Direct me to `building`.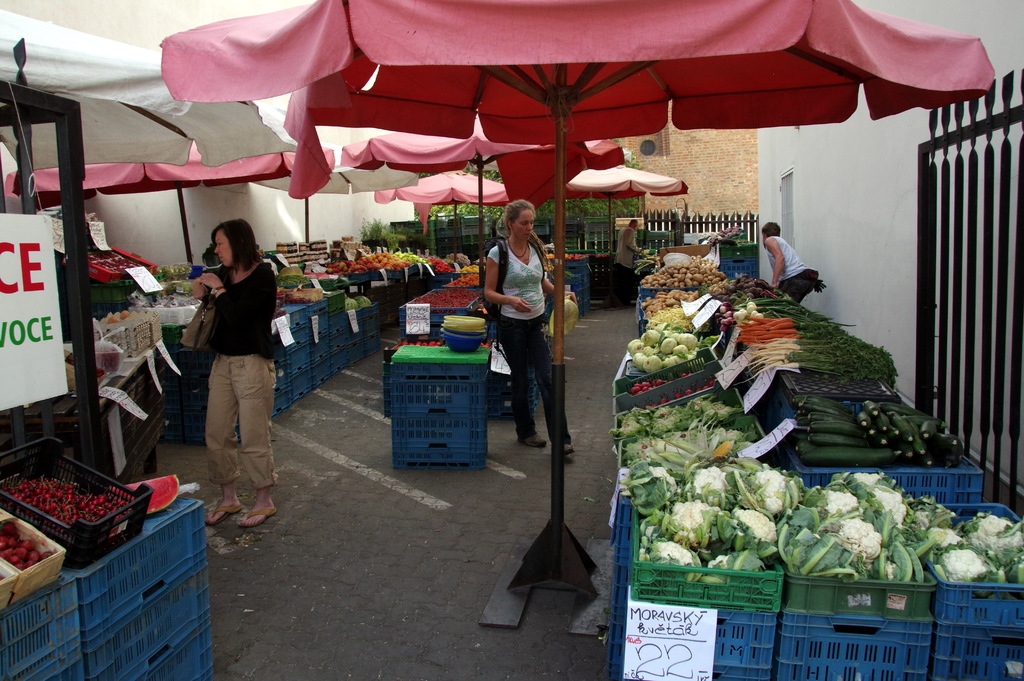
Direction: pyautogui.locateOnScreen(753, 1, 1023, 481).
